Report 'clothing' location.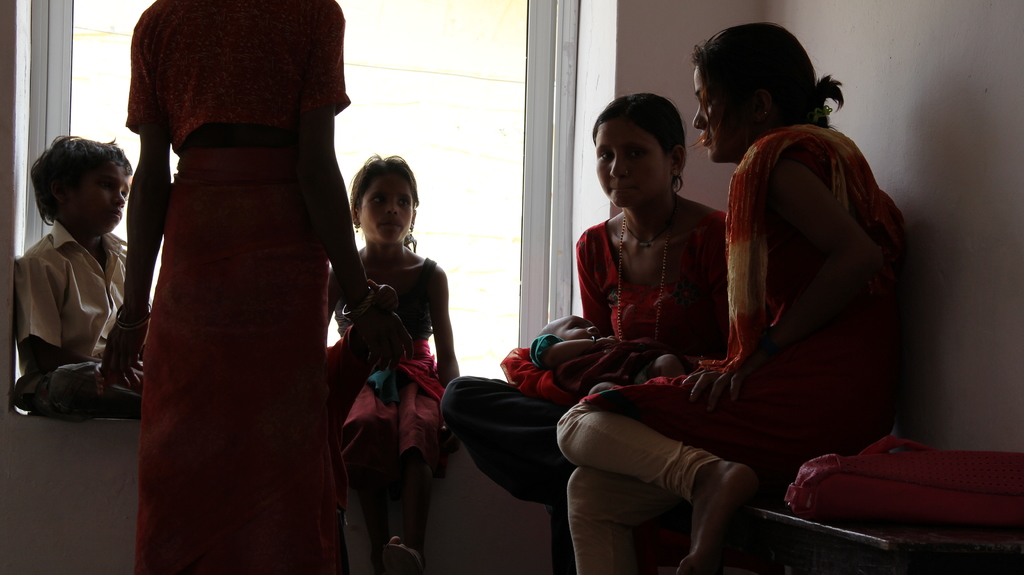
Report: x1=493, y1=331, x2=675, y2=406.
